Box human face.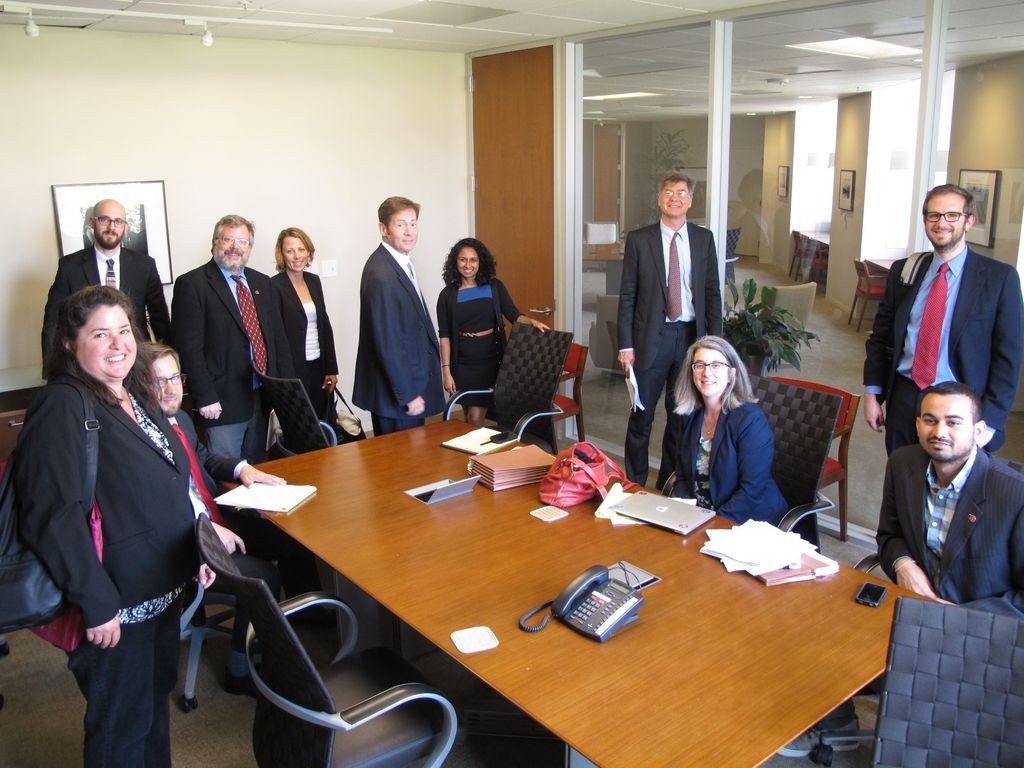
rect(657, 182, 688, 212).
